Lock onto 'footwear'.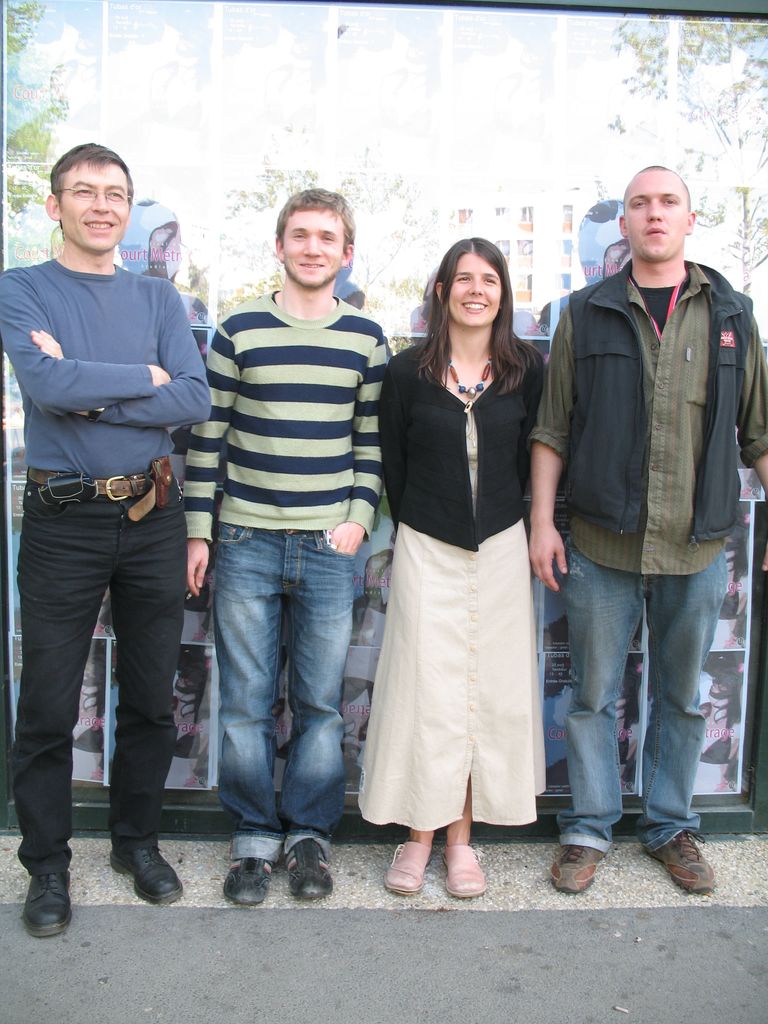
Locked: 646:818:734:891.
